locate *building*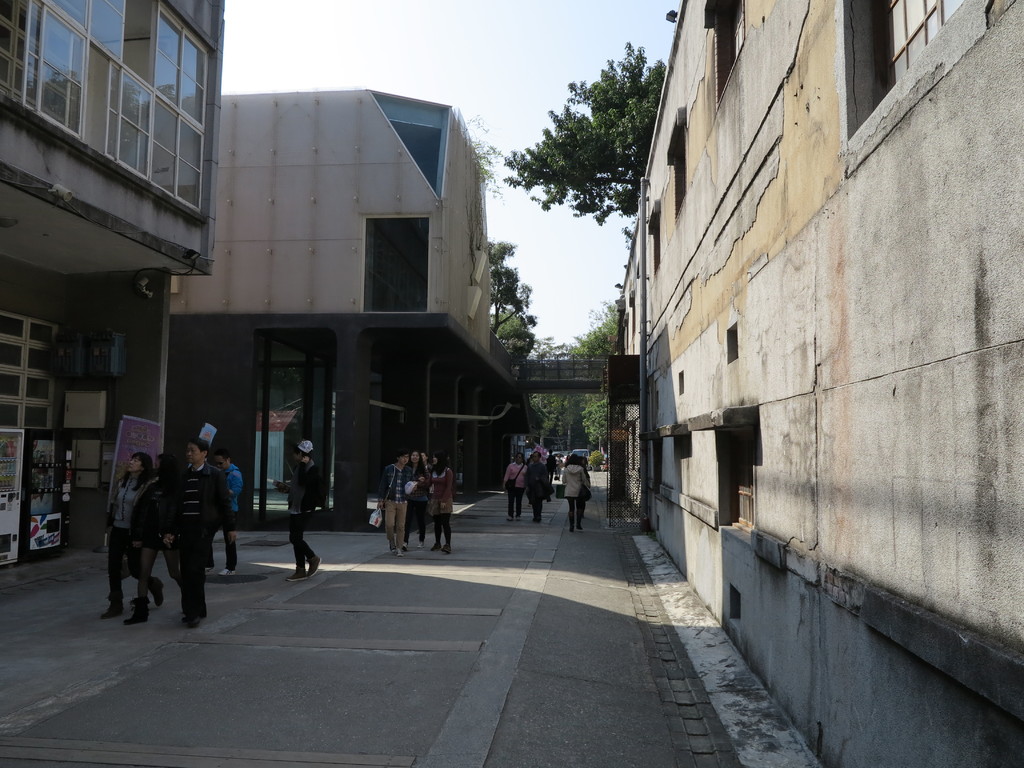
(603,0,1023,767)
